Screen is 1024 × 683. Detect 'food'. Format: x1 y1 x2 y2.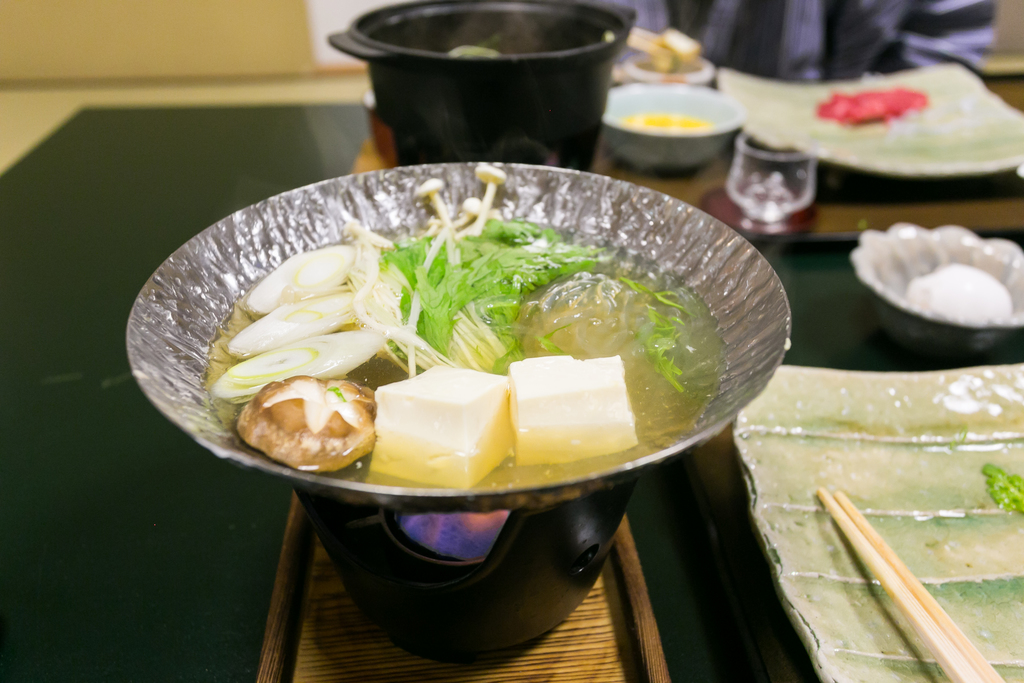
638 26 701 77.
